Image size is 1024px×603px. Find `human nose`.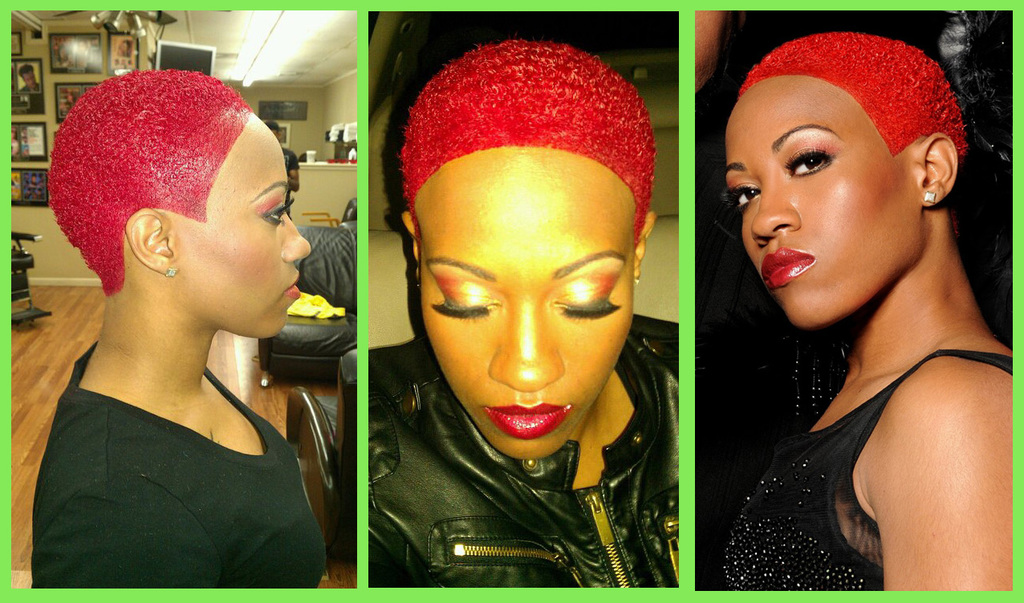
(x1=488, y1=308, x2=567, y2=387).
